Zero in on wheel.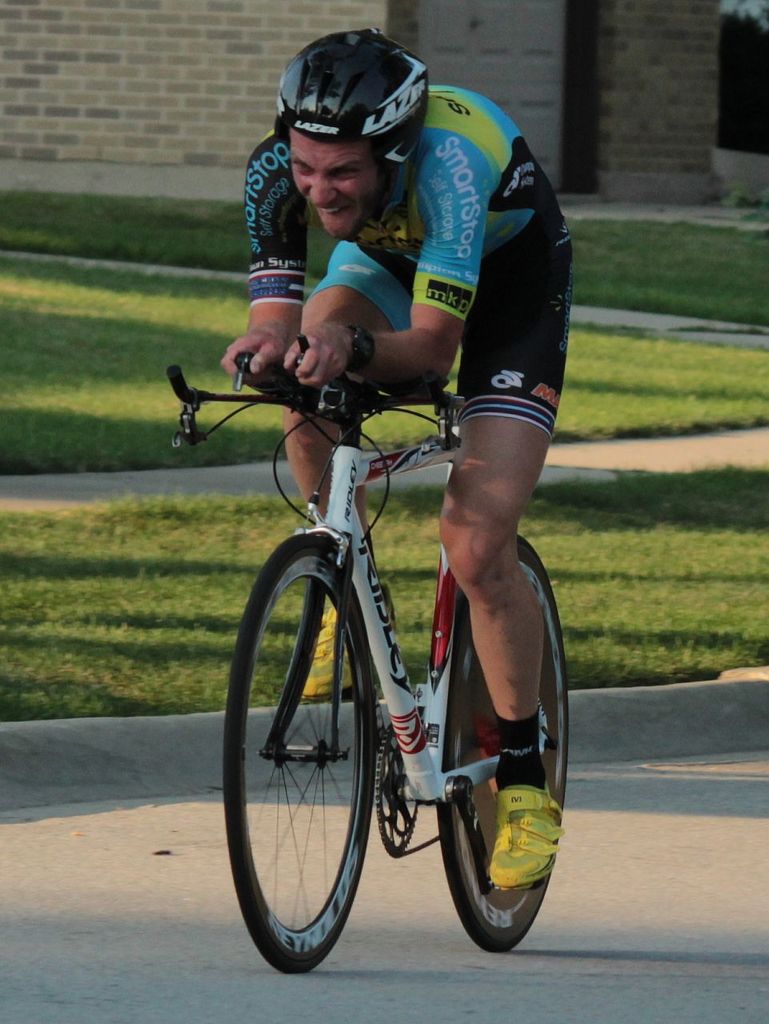
Zeroed in: <region>435, 537, 568, 950</region>.
